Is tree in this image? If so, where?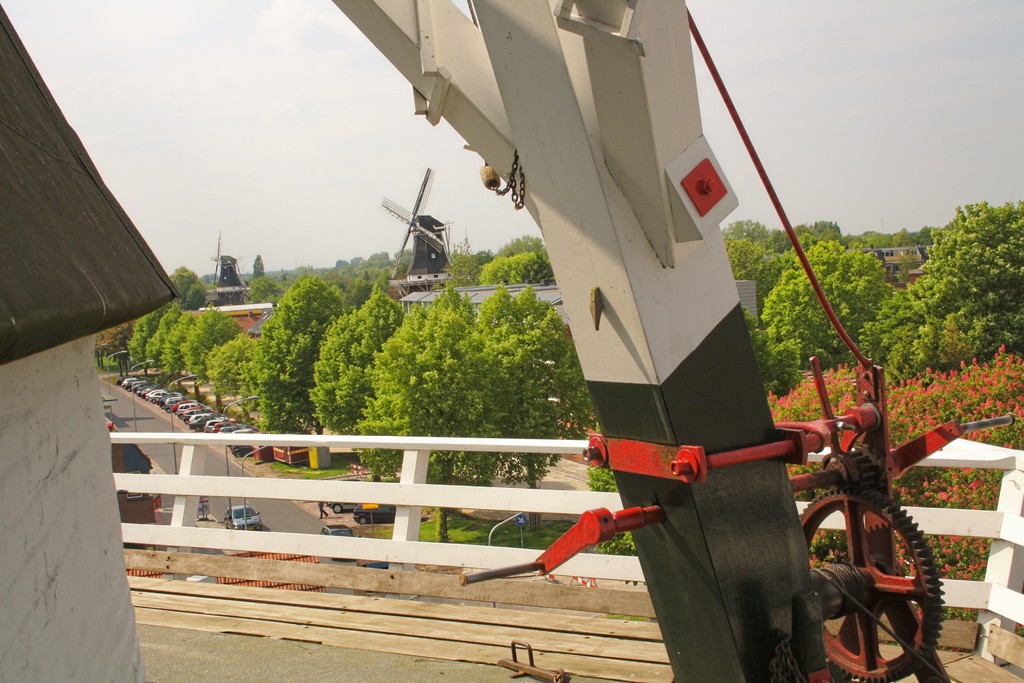
Yes, at 876:157:1018:427.
